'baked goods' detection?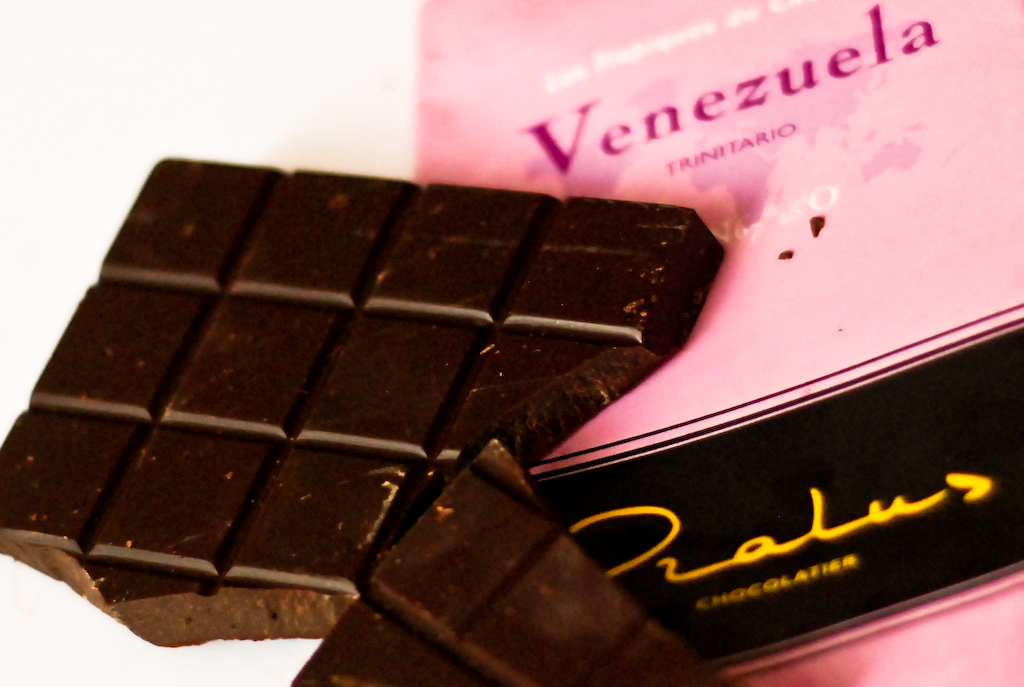
[left=0, top=153, right=711, bottom=638]
